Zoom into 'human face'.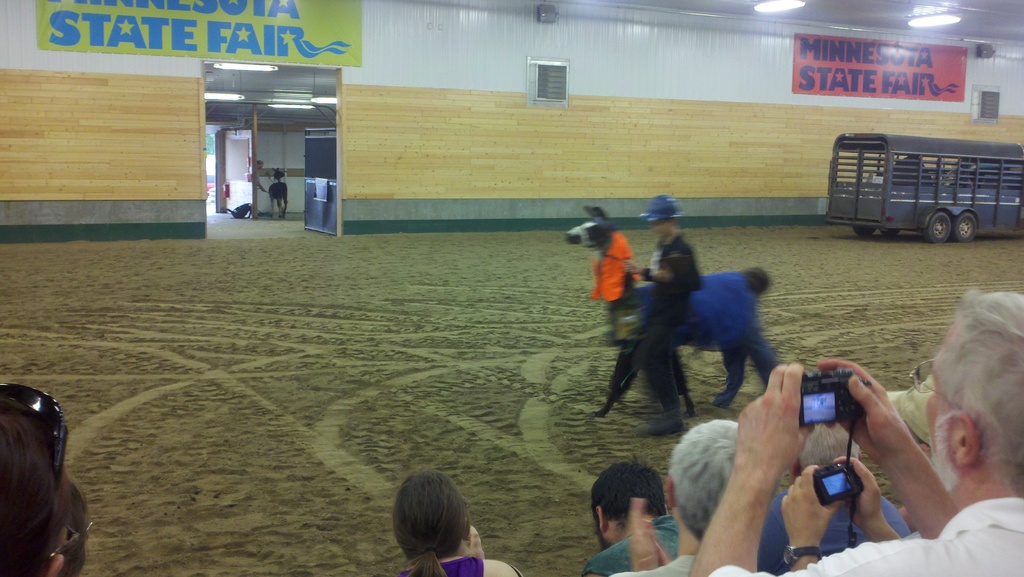
Zoom target: Rect(650, 221, 671, 241).
